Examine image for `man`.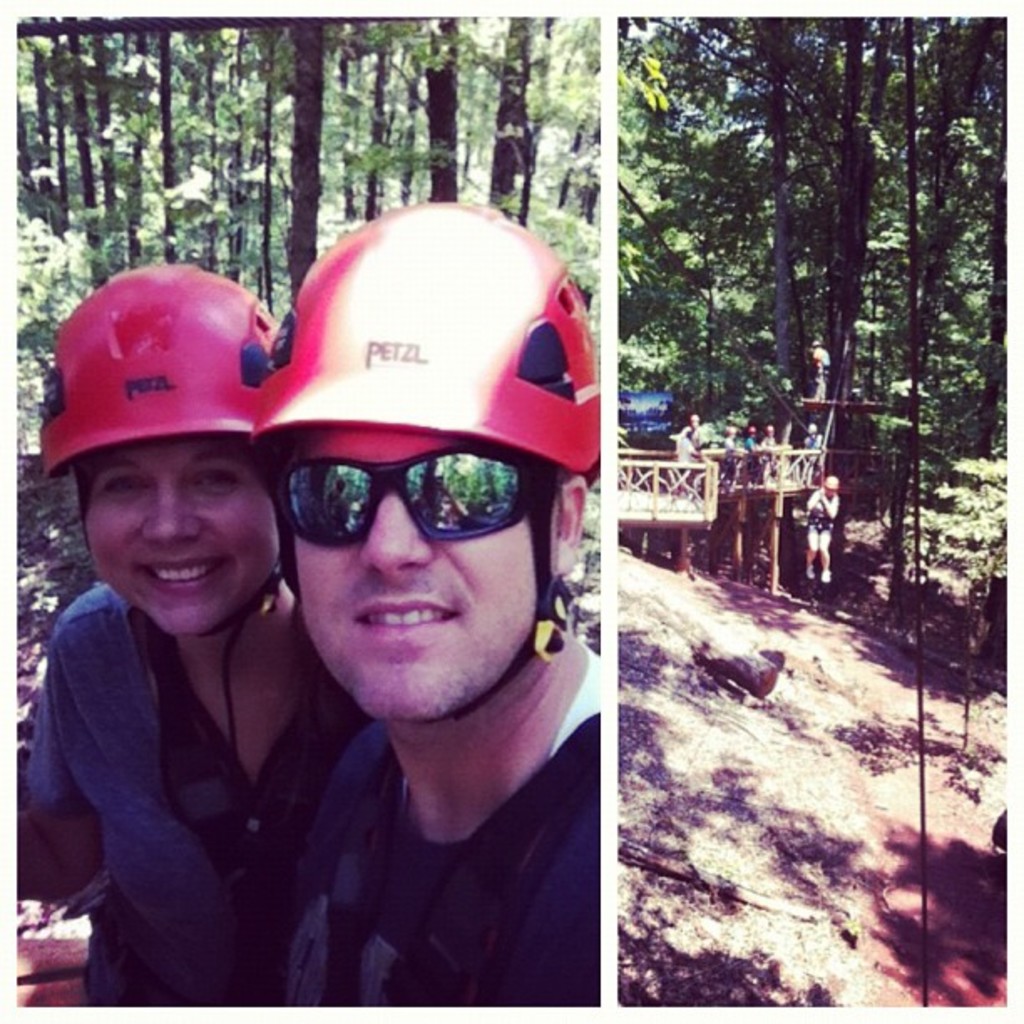
Examination result: 256/201/601/1004.
